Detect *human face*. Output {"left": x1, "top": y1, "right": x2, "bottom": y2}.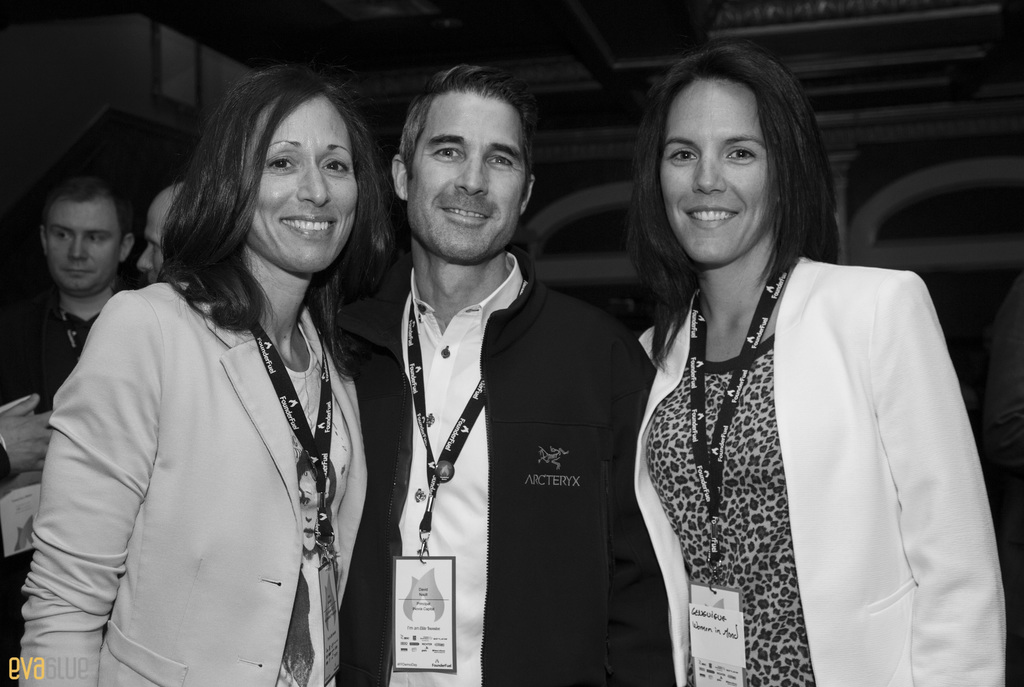
{"left": 248, "top": 95, "right": 358, "bottom": 274}.
